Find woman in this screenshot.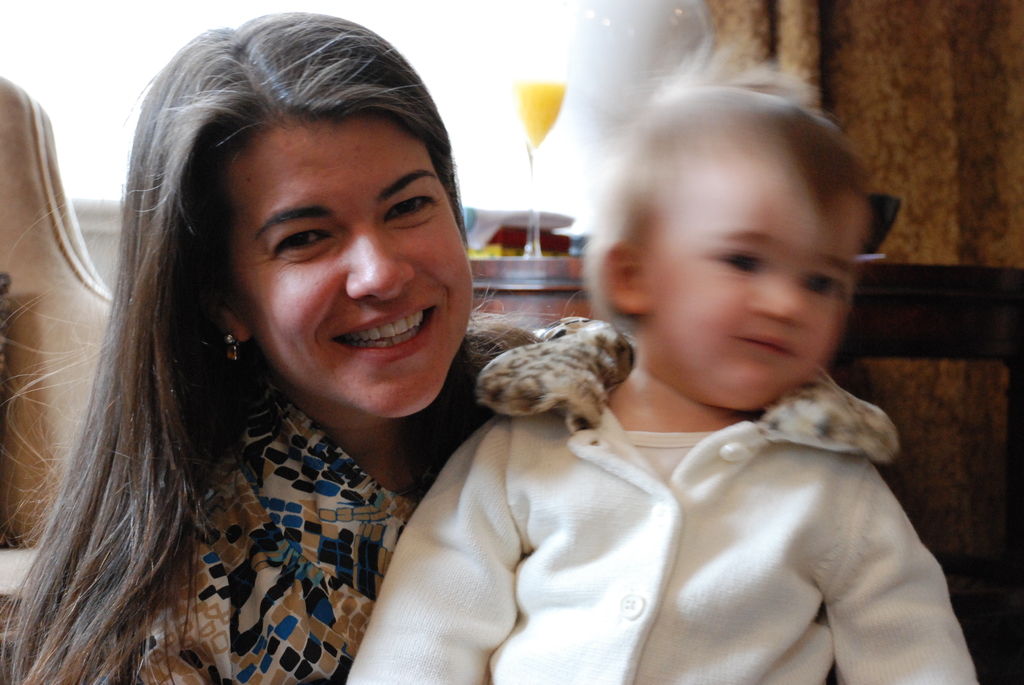
The bounding box for woman is 28, 31, 570, 684.
